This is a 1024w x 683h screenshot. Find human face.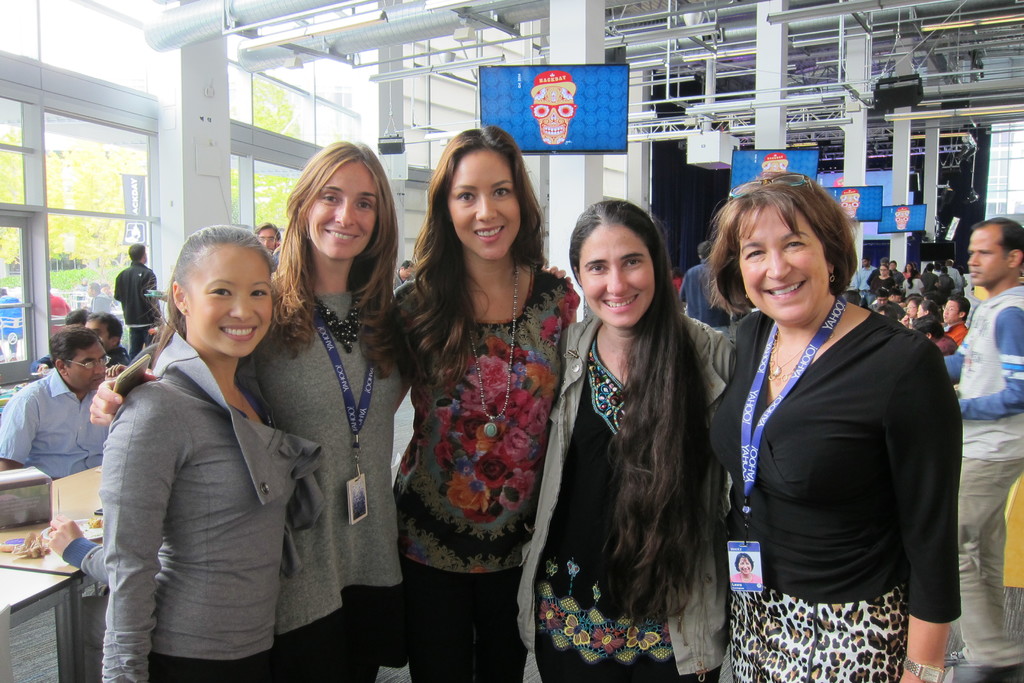
Bounding box: rect(534, 85, 573, 142).
